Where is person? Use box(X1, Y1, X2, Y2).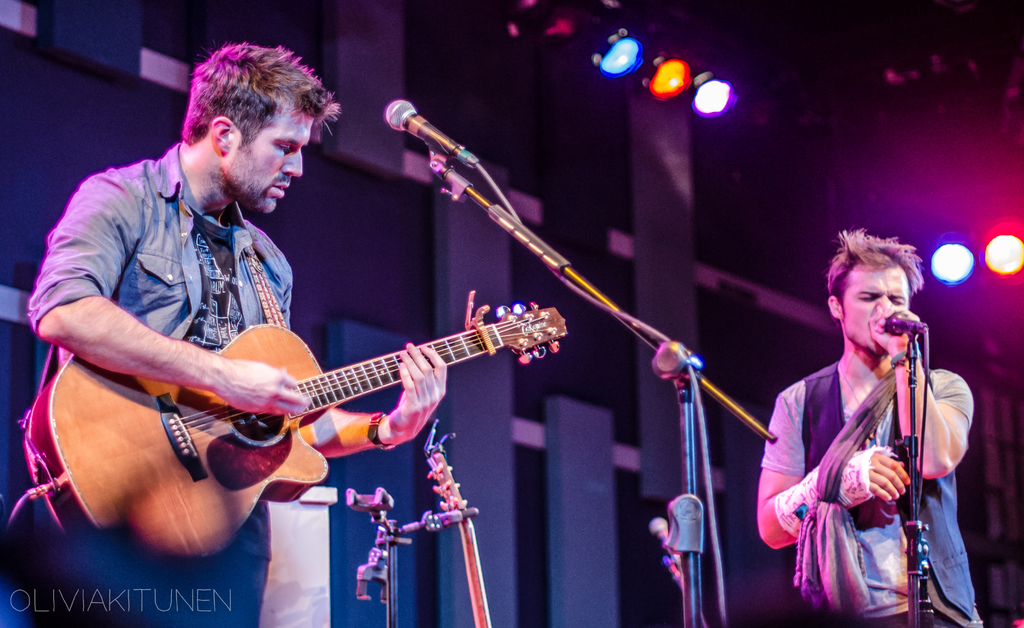
box(747, 242, 973, 619).
